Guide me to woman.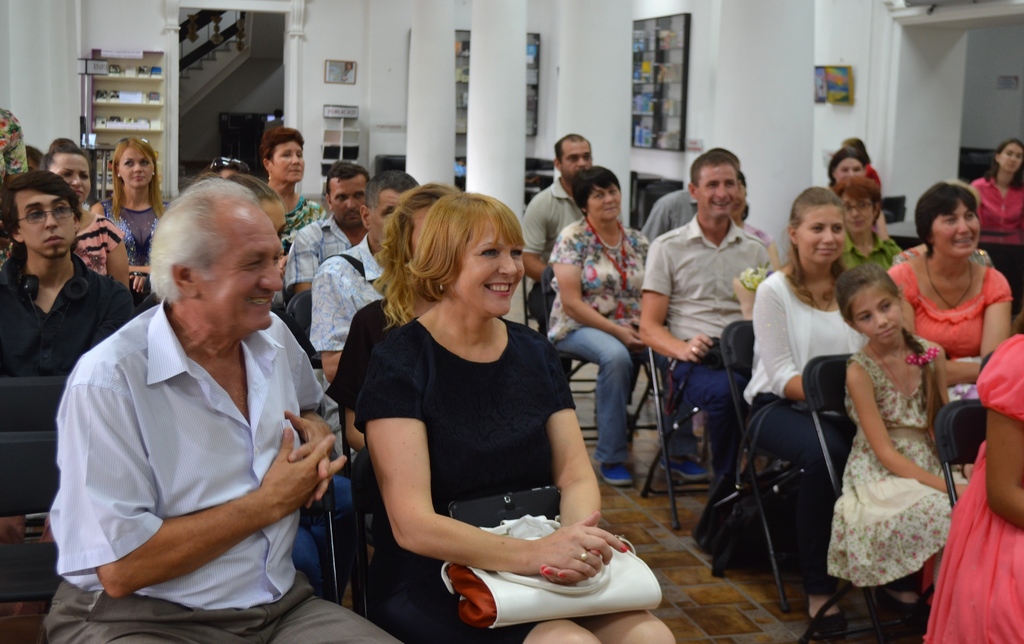
Guidance: {"x1": 969, "y1": 142, "x2": 1023, "y2": 314}.
